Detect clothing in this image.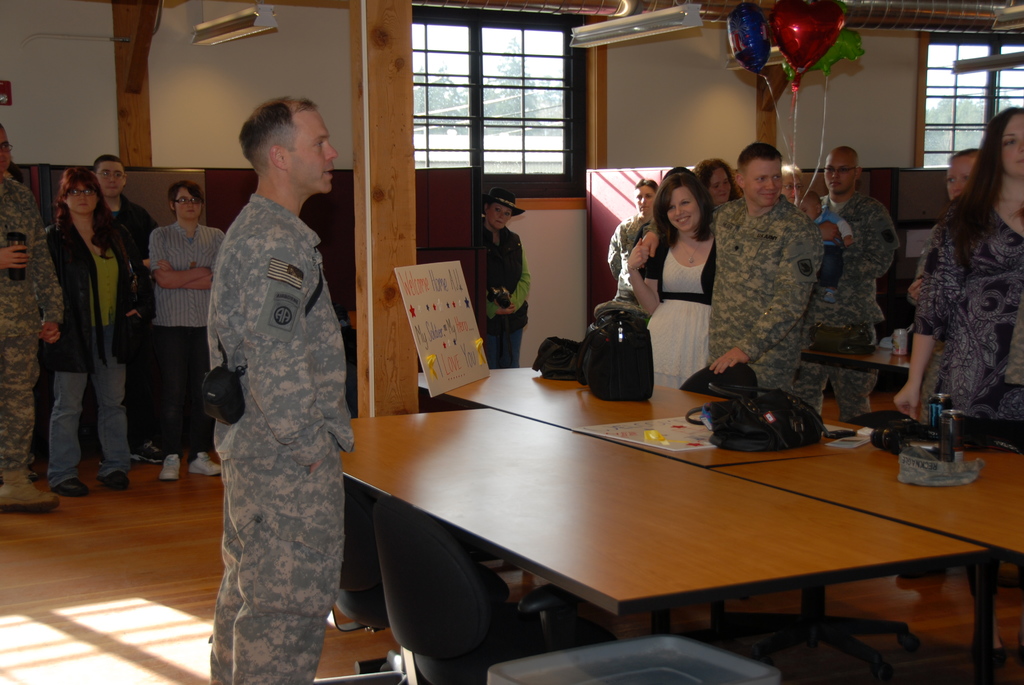
Detection: [610, 212, 656, 313].
